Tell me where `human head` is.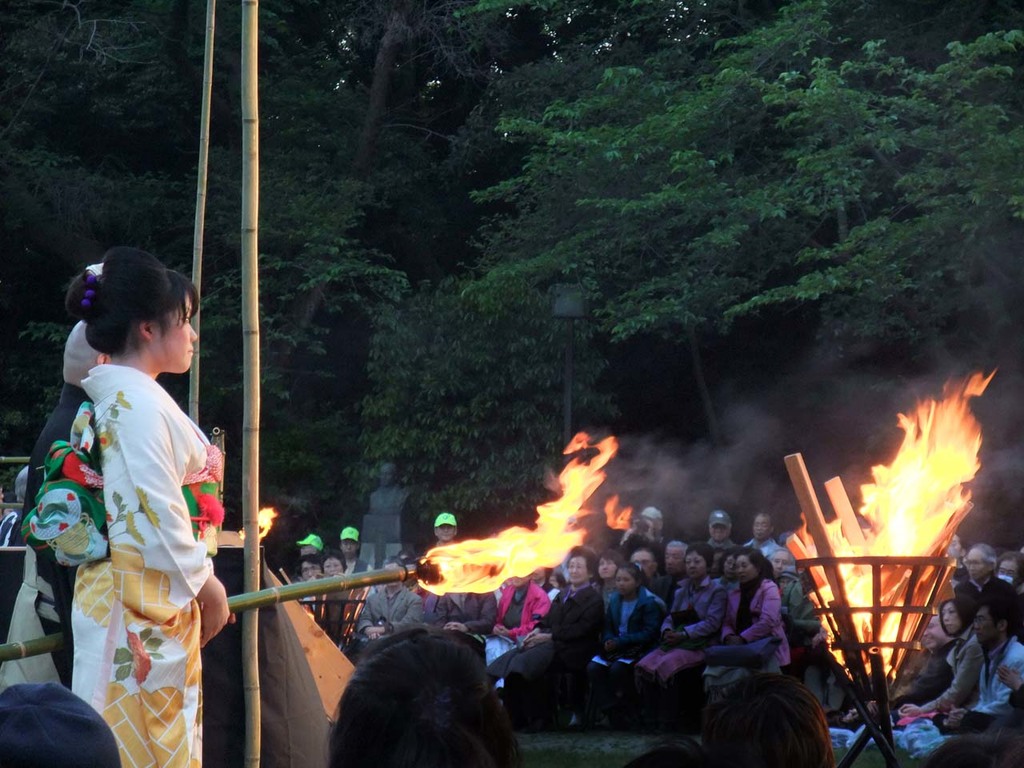
`human head` is at 639/507/666/531.
